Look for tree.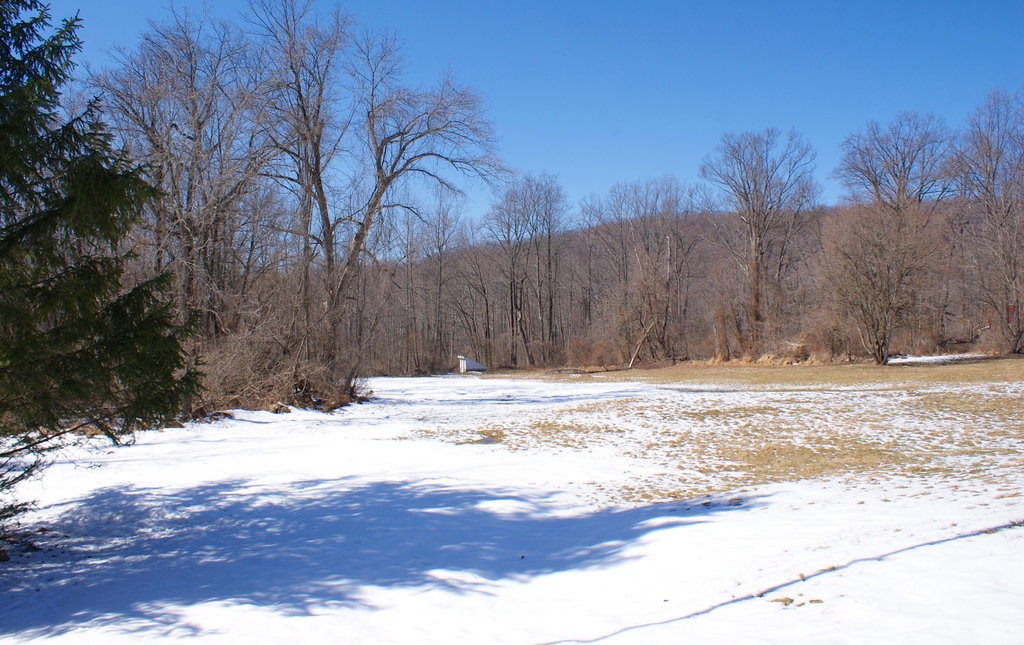
Found: [x1=0, y1=0, x2=215, y2=445].
